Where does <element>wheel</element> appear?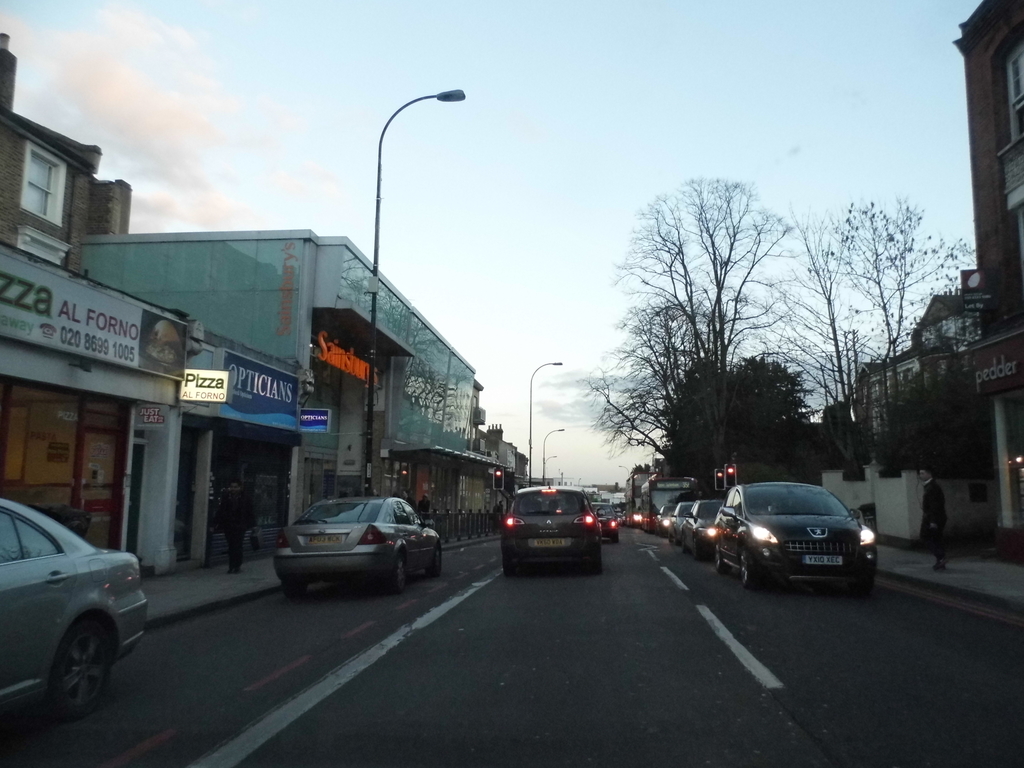
Appears at l=502, t=552, r=516, b=583.
